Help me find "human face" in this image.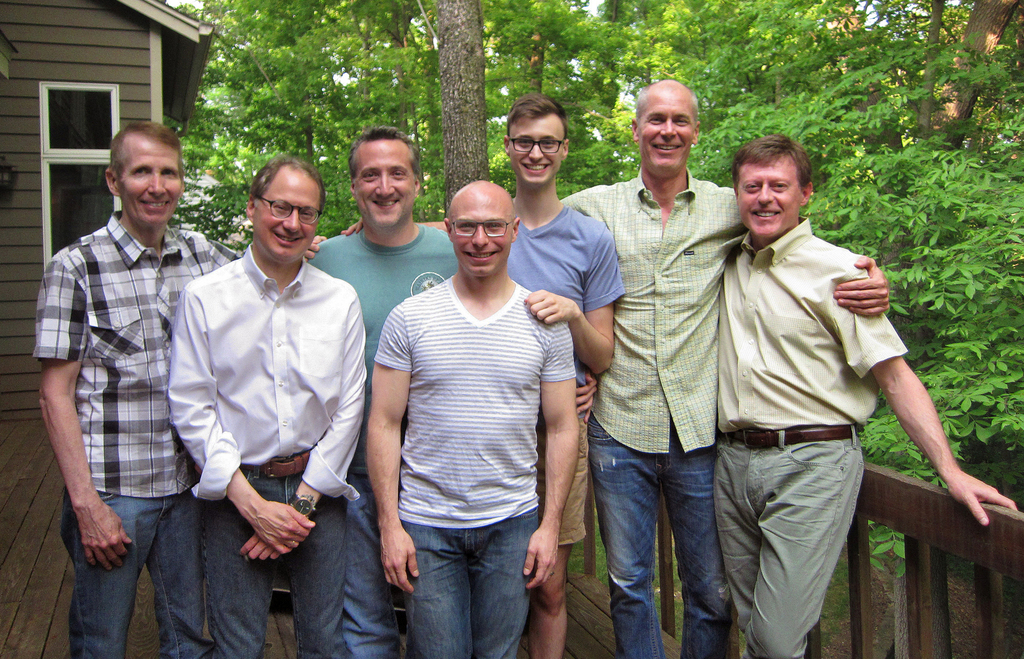
Found it: box(115, 126, 181, 230).
